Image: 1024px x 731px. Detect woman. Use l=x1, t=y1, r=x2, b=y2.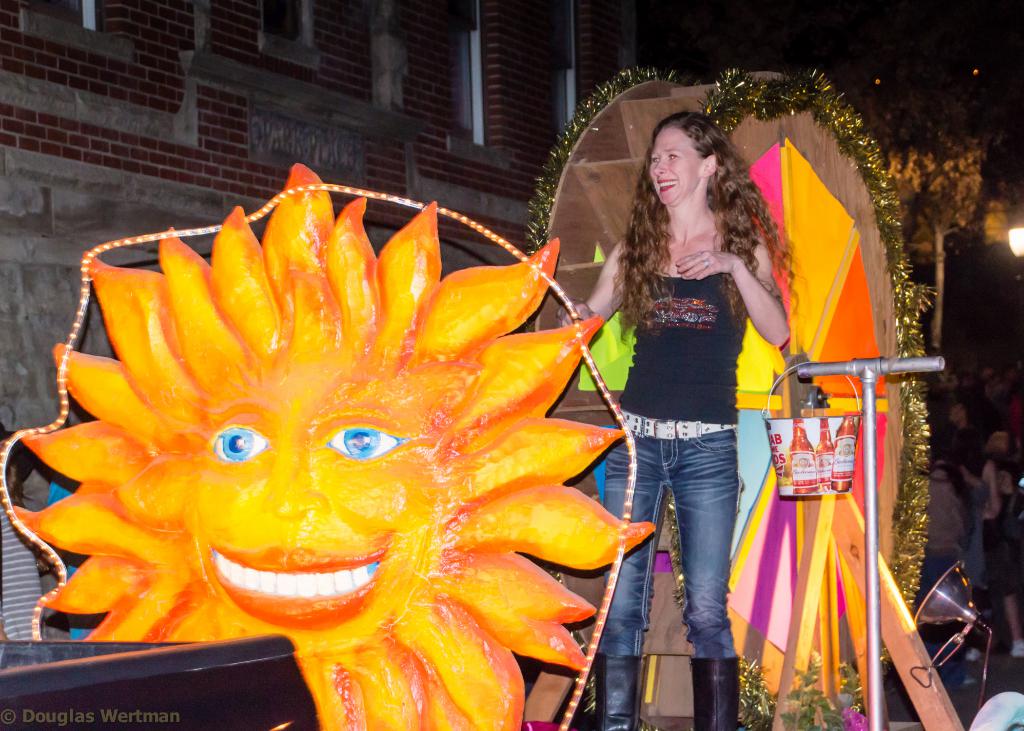
l=593, t=106, r=816, b=712.
